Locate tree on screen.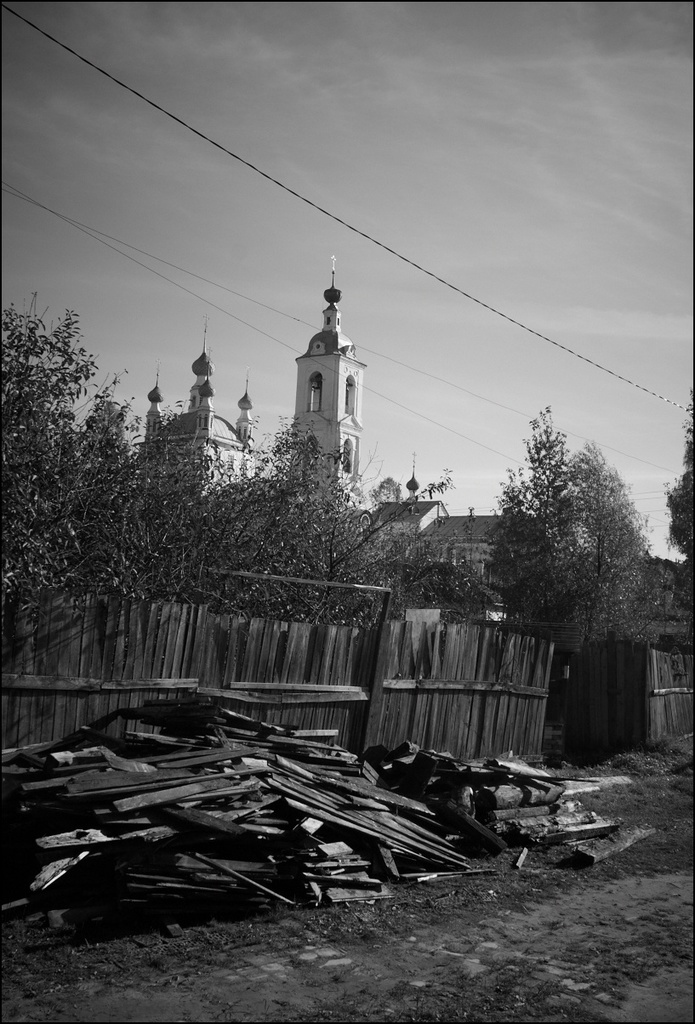
On screen at l=663, t=384, r=694, b=610.
